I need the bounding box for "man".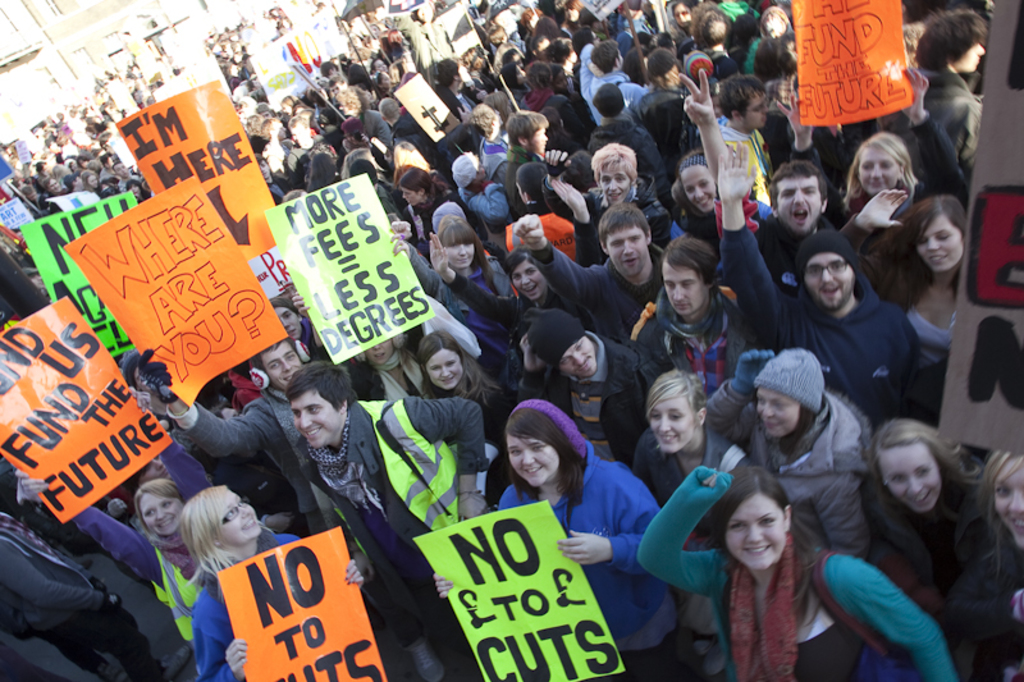
Here it is: (left=284, top=357, right=494, bottom=663).
